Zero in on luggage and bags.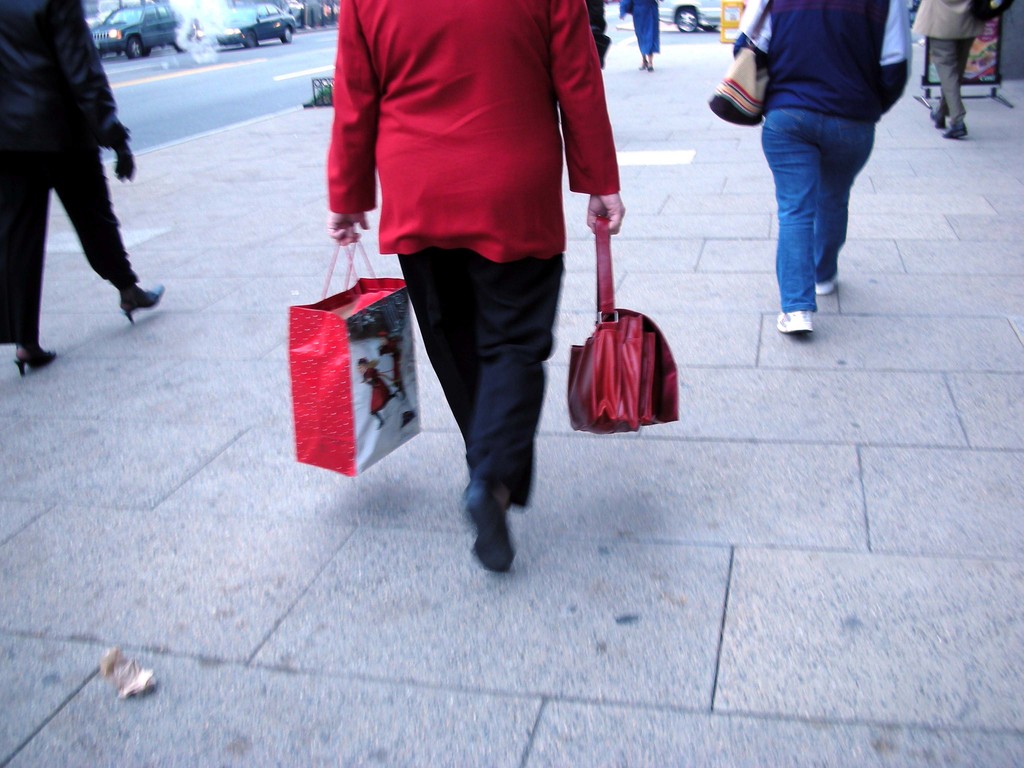
Zeroed in: pyautogui.locateOnScreen(706, 0, 775, 127).
